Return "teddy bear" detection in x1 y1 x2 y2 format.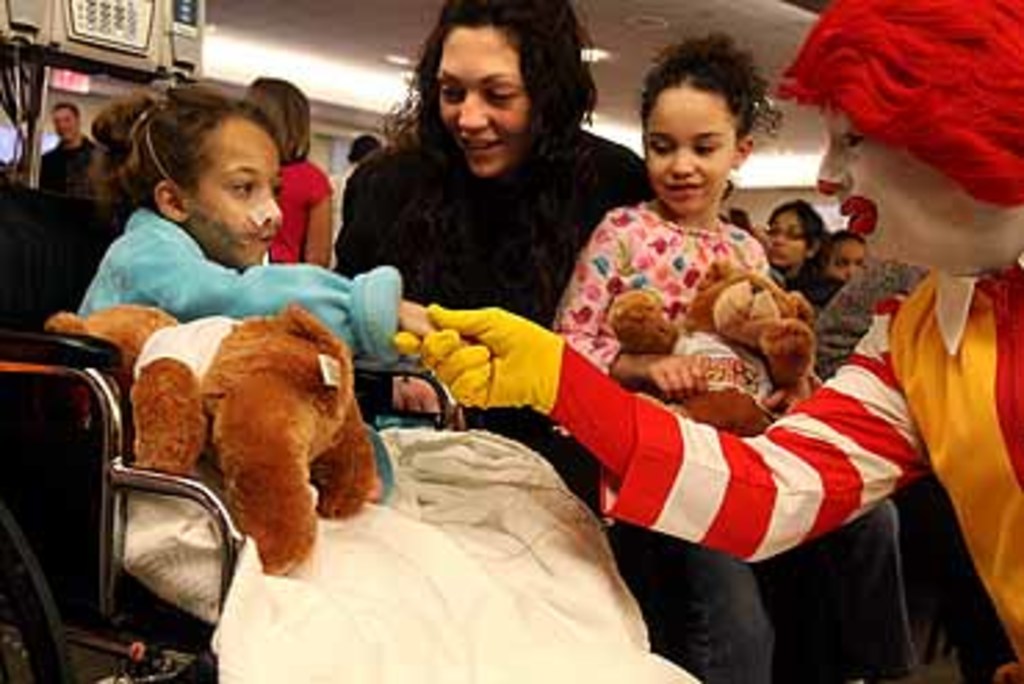
603 244 808 438.
